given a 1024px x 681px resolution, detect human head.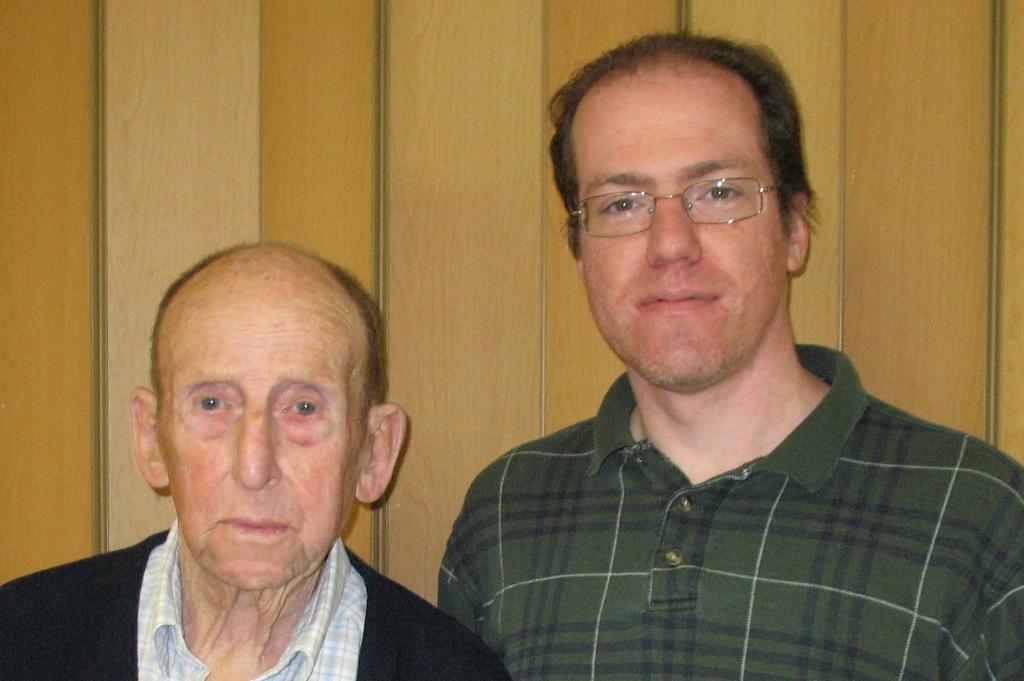
[x1=120, y1=243, x2=403, y2=588].
